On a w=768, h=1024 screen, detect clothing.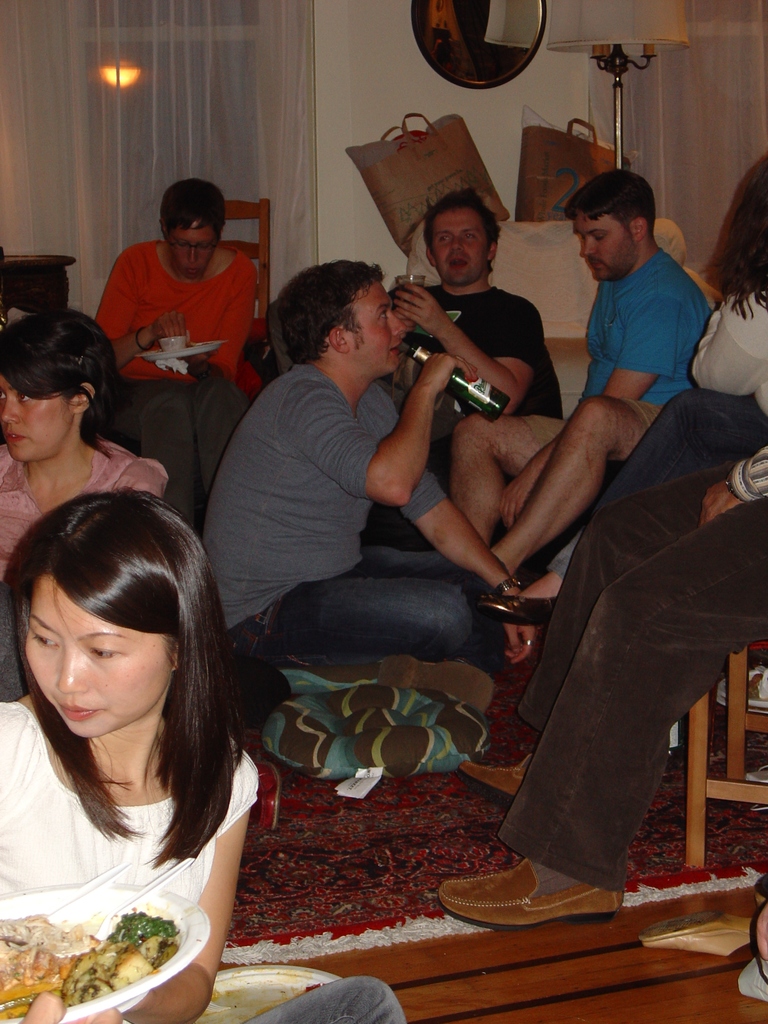
<bbox>0, 442, 168, 589</bbox>.
